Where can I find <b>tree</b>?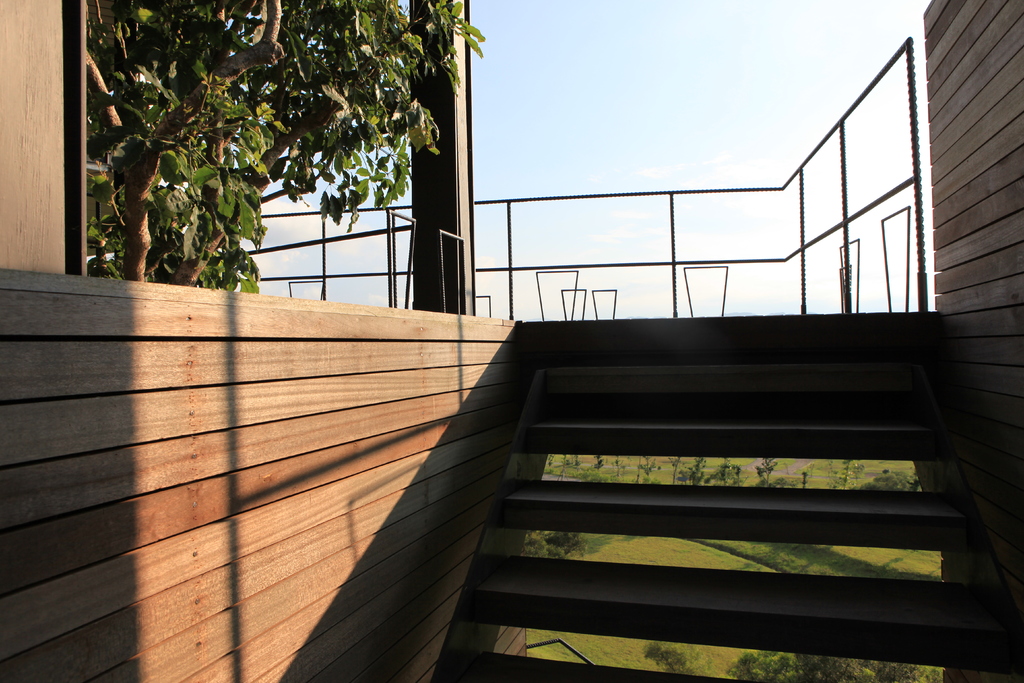
You can find it at rect(51, 0, 466, 283).
